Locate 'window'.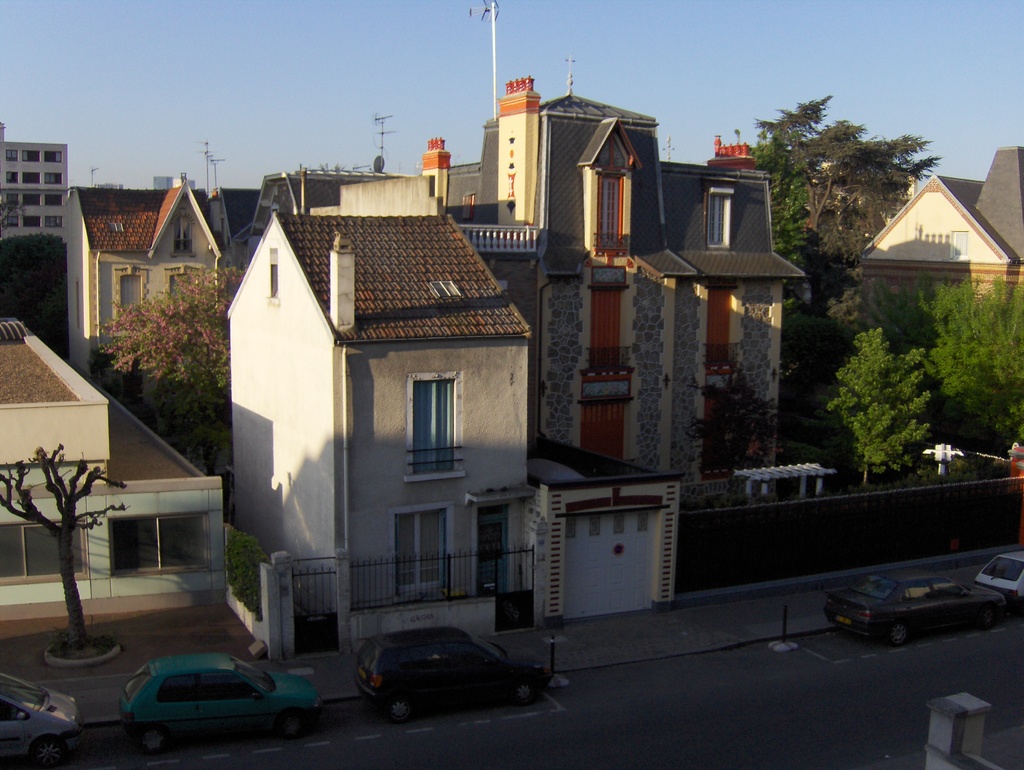
Bounding box: BBox(597, 177, 625, 255).
